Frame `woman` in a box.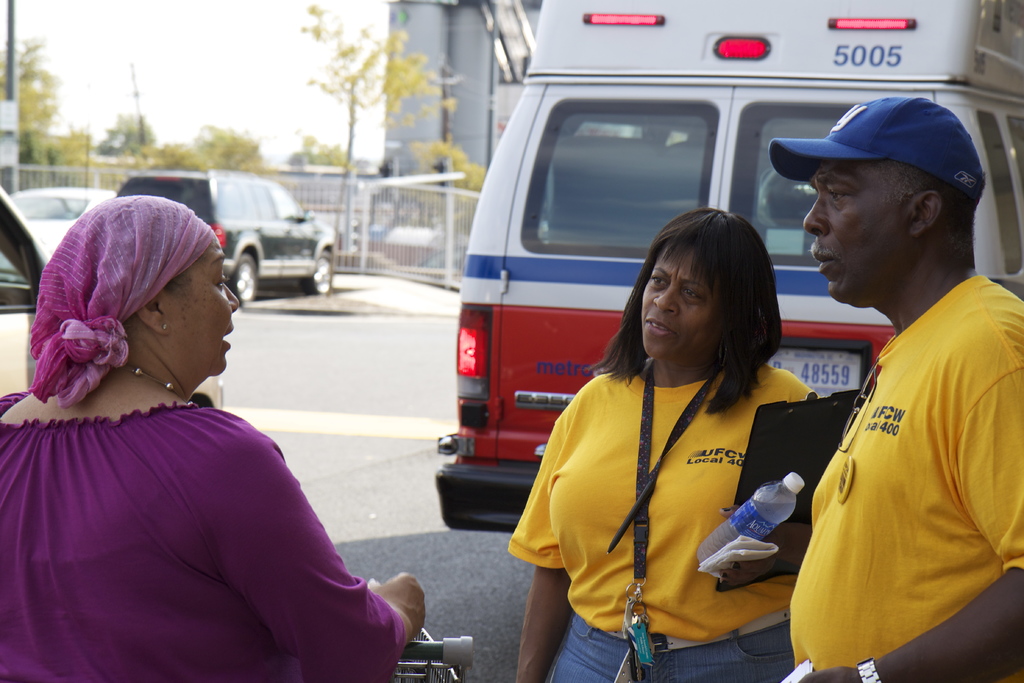
detection(531, 153, 857, 679).
